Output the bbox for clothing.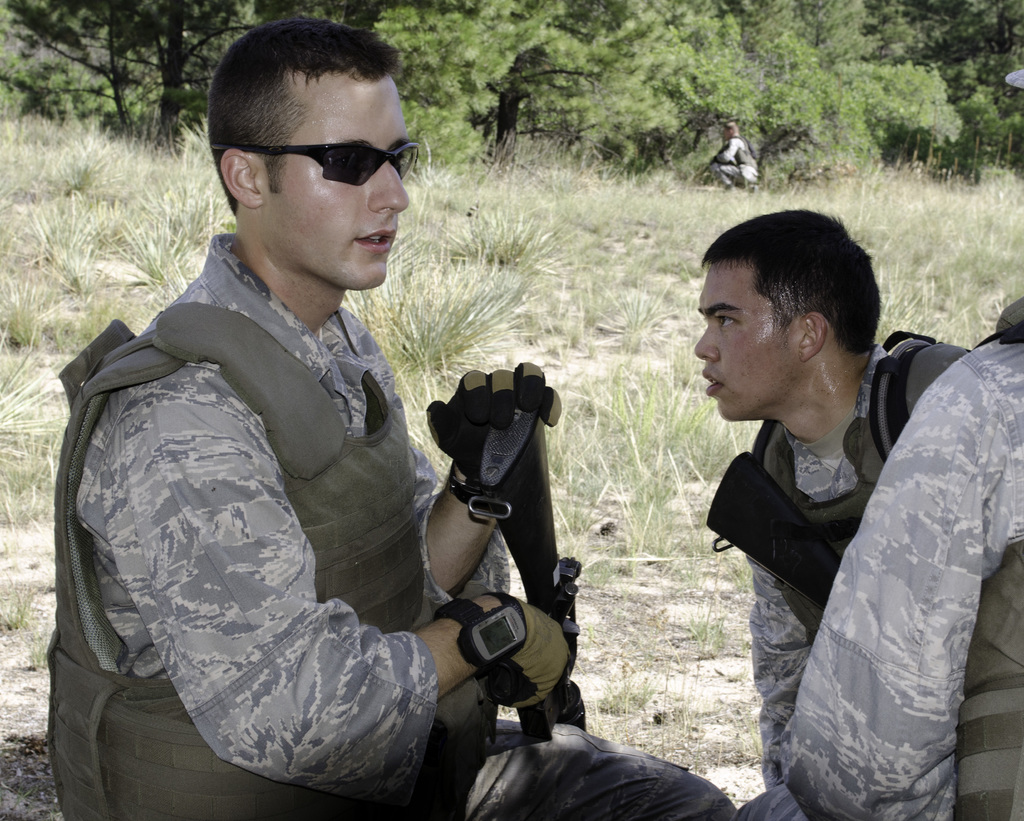
[x1=734, y1=297, x2=1023, y2=820].
